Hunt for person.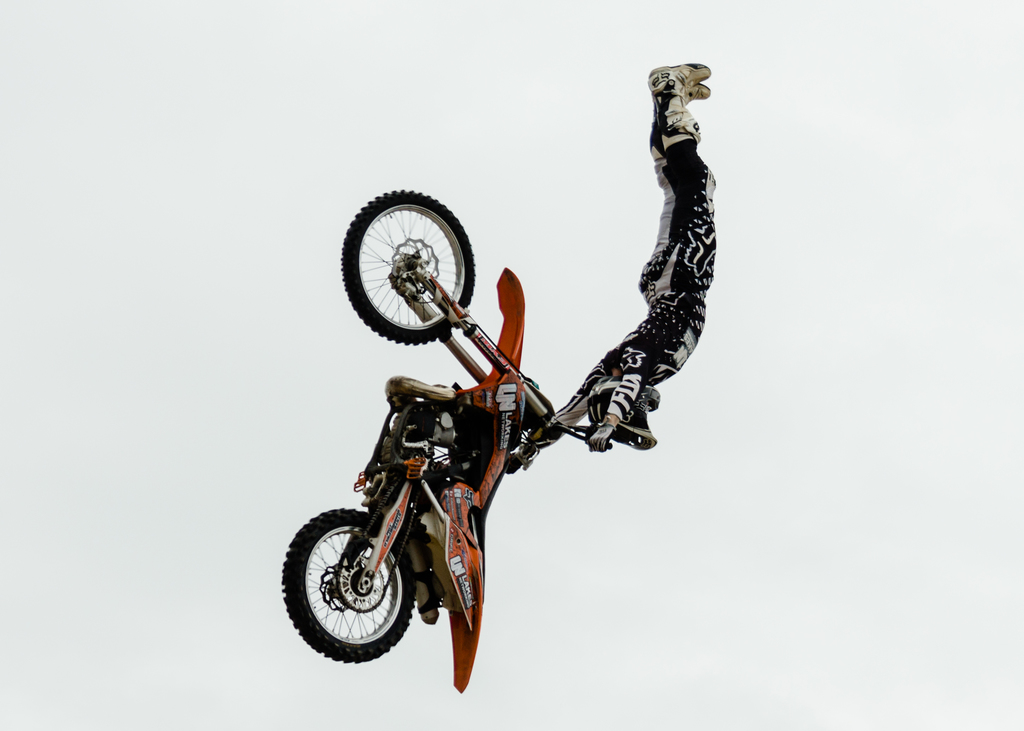
Hunted down at 529,60,724,458.
